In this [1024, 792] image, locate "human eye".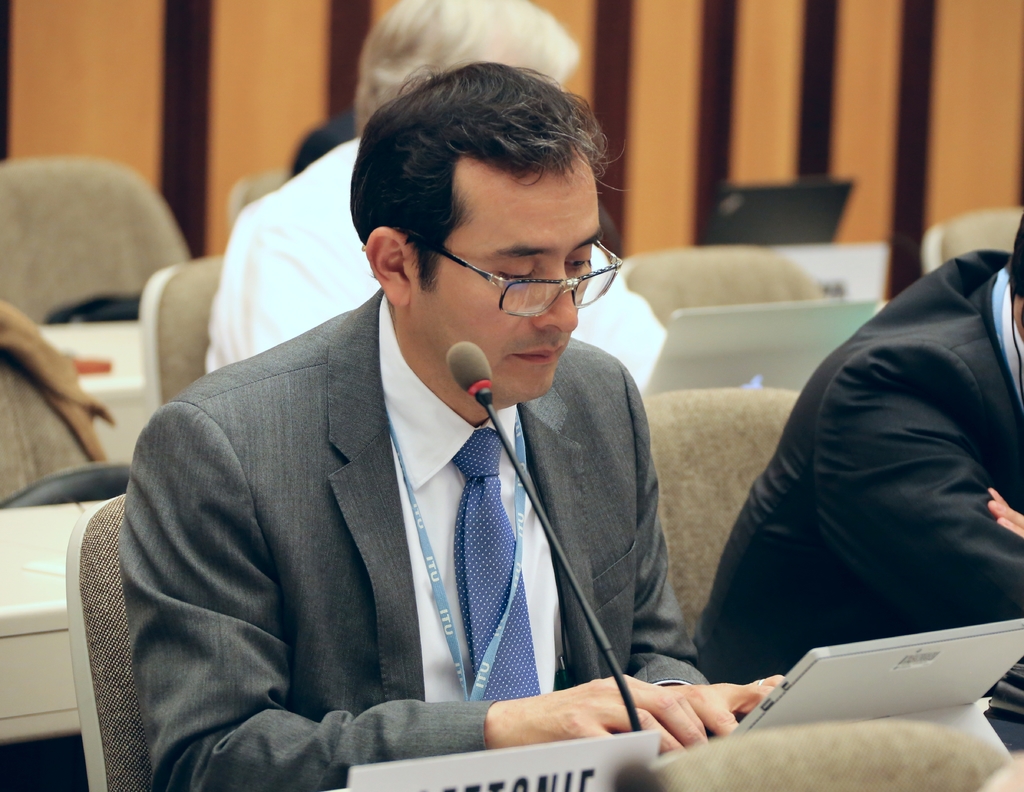
Bounding box: [x1=565, y1=252, x2=595, y2=272].
